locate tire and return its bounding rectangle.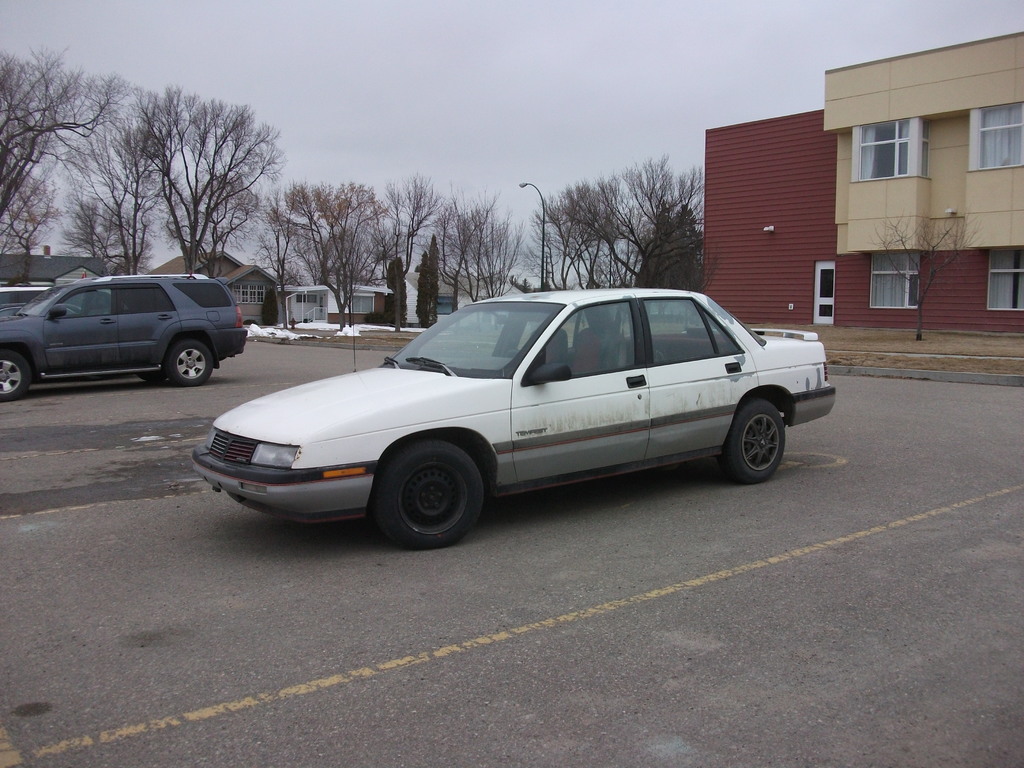
<box>378,434,481,539</box>.
